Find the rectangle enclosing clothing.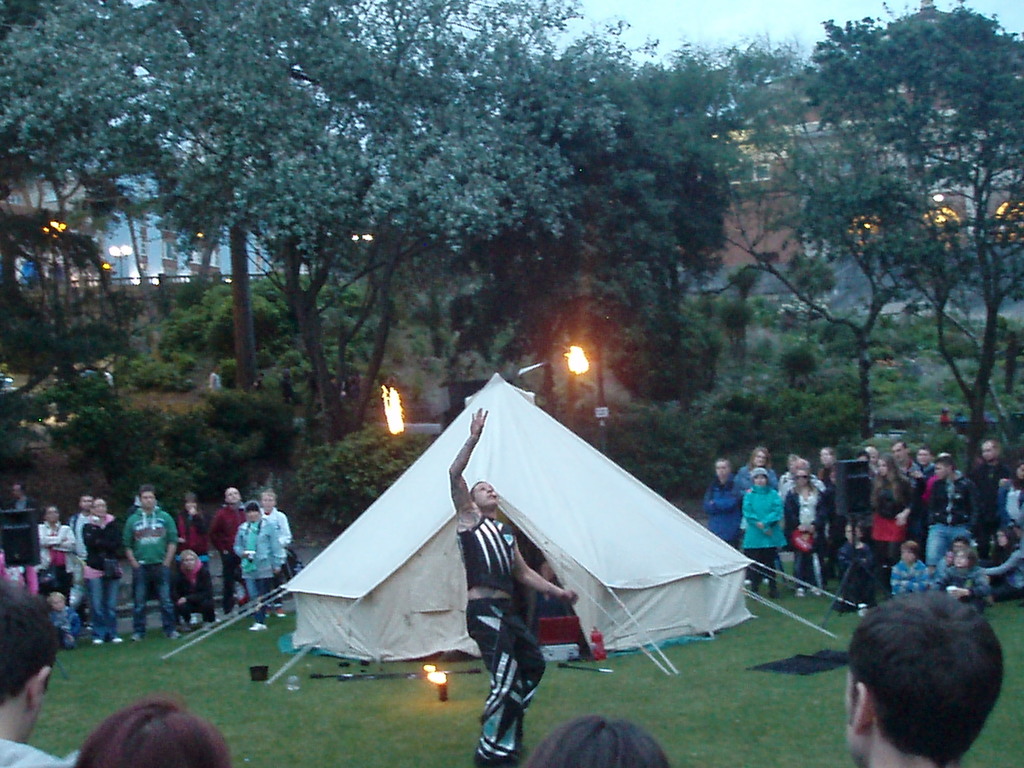
bbox=(120, 504, 177, 633).
